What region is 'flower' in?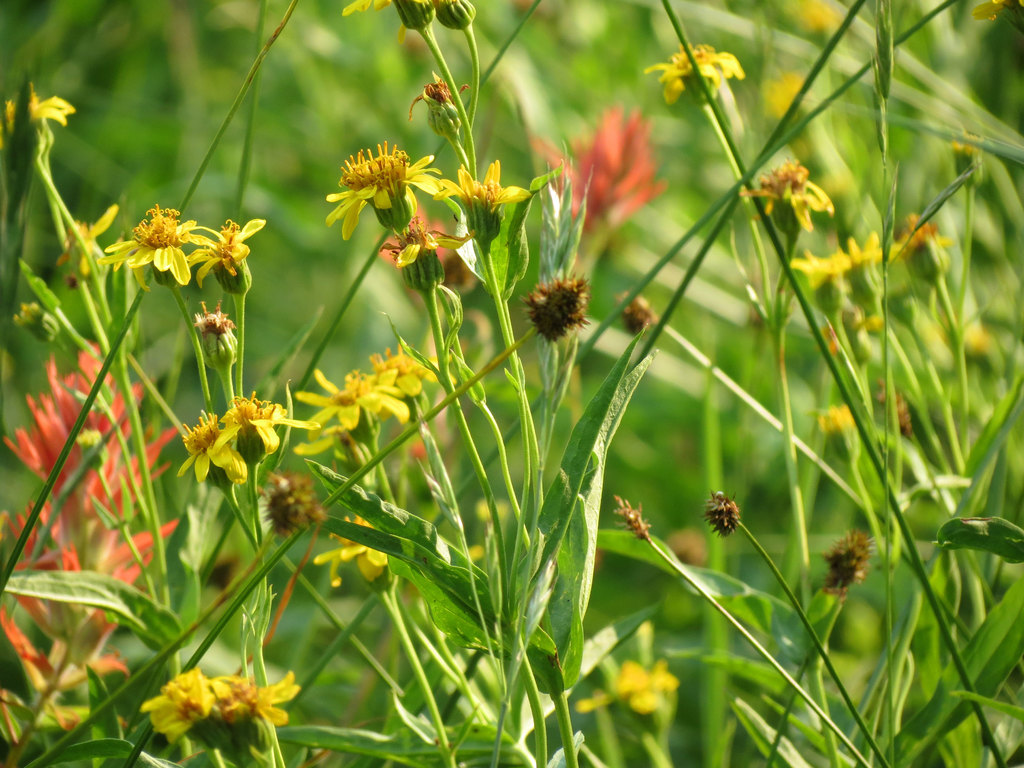
detection(435, 158, 532, 250).
